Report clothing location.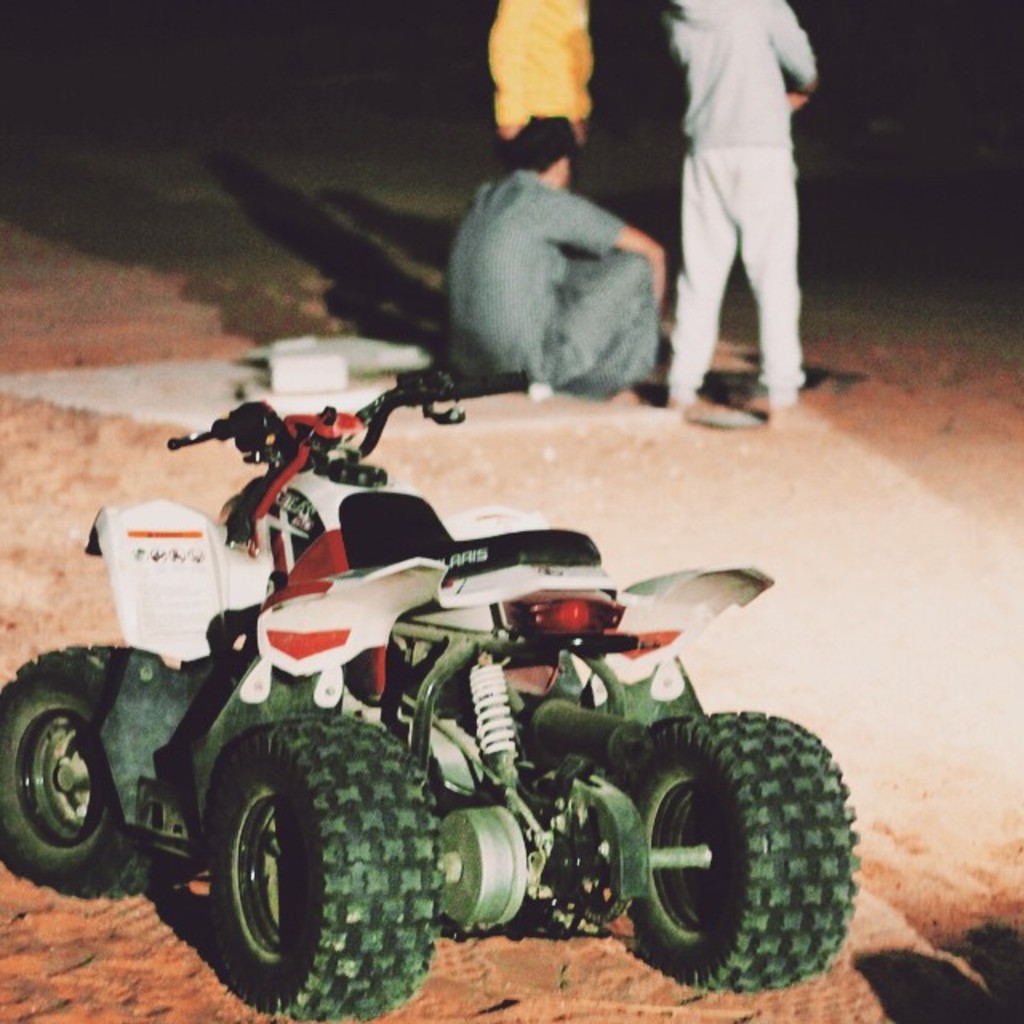
Report: [653,0,826,394].
